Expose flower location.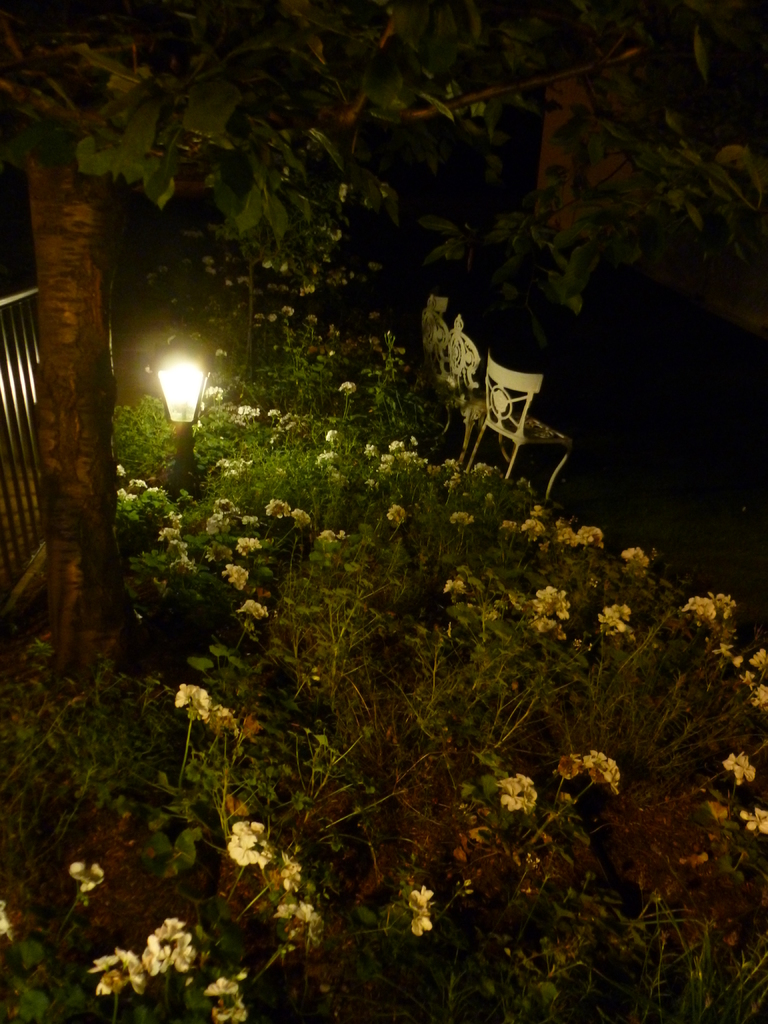
Exposed at bbox(224, 559, 247, 590).
